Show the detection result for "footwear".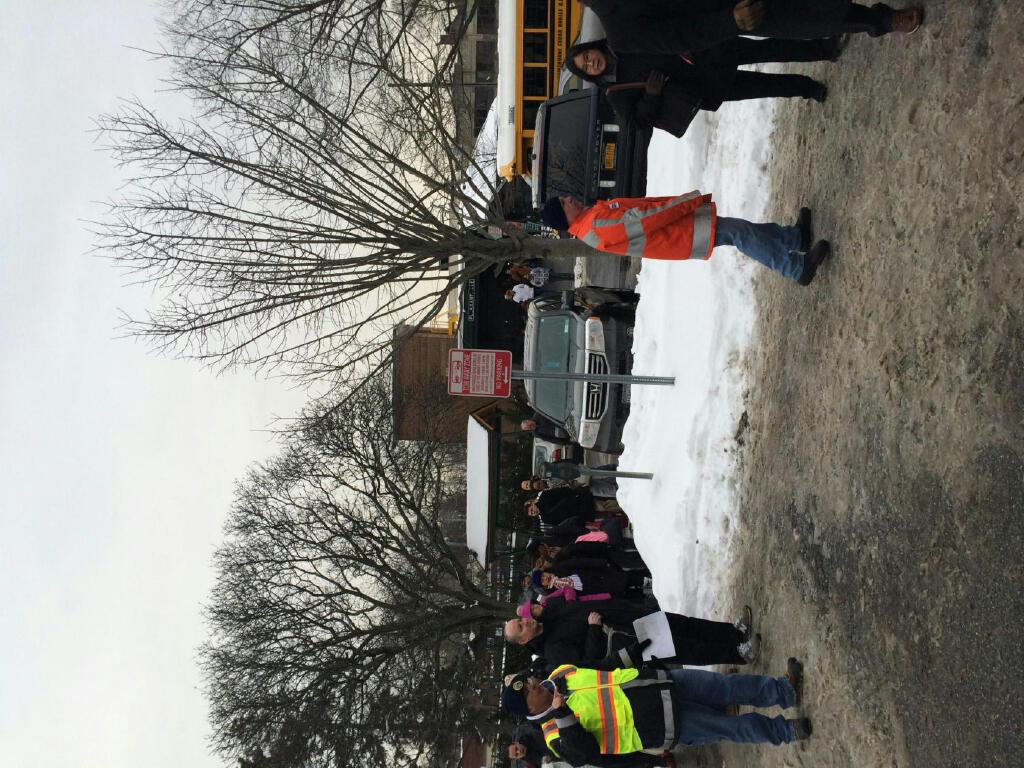
x1=784 y1=655 x2=805 y2=702.
